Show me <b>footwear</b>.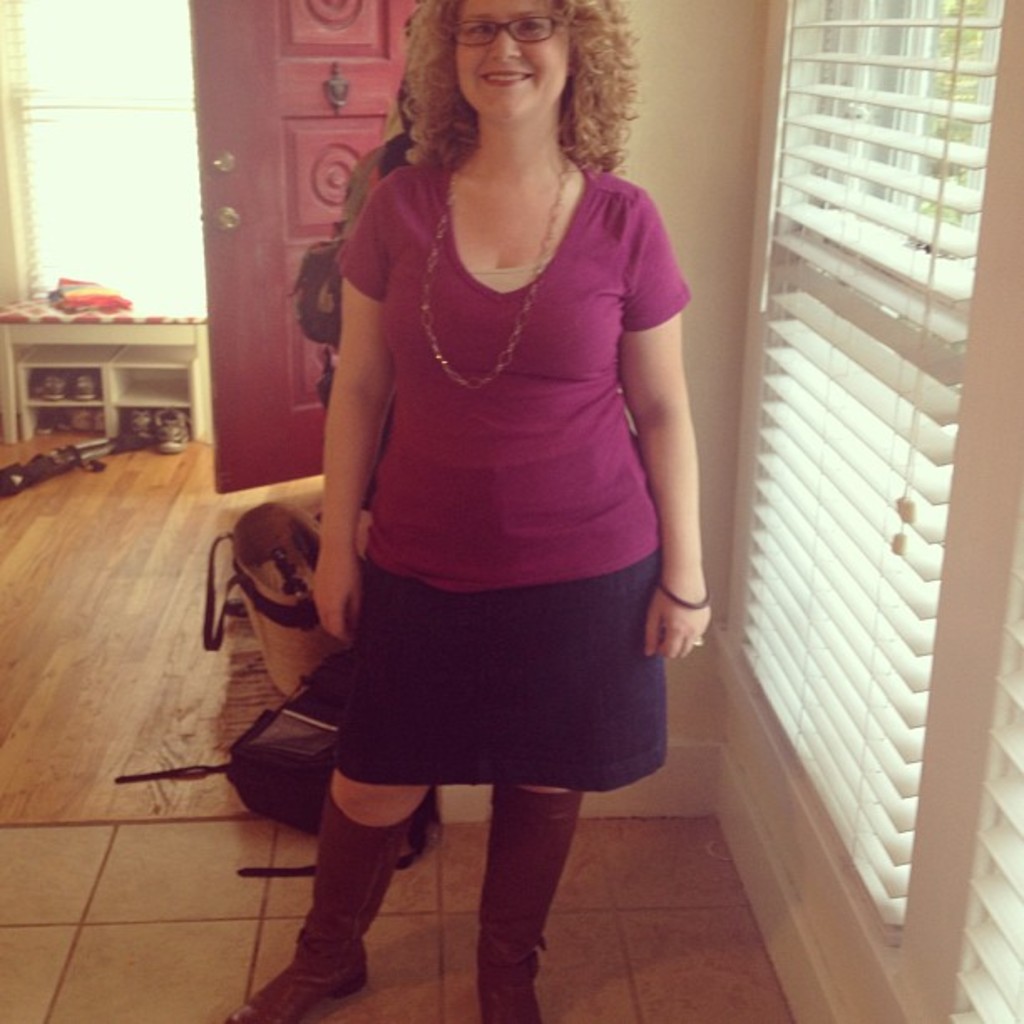
<b>footwear</b> is here: [x1=231, y1=813, x2=392, y2=1022].
